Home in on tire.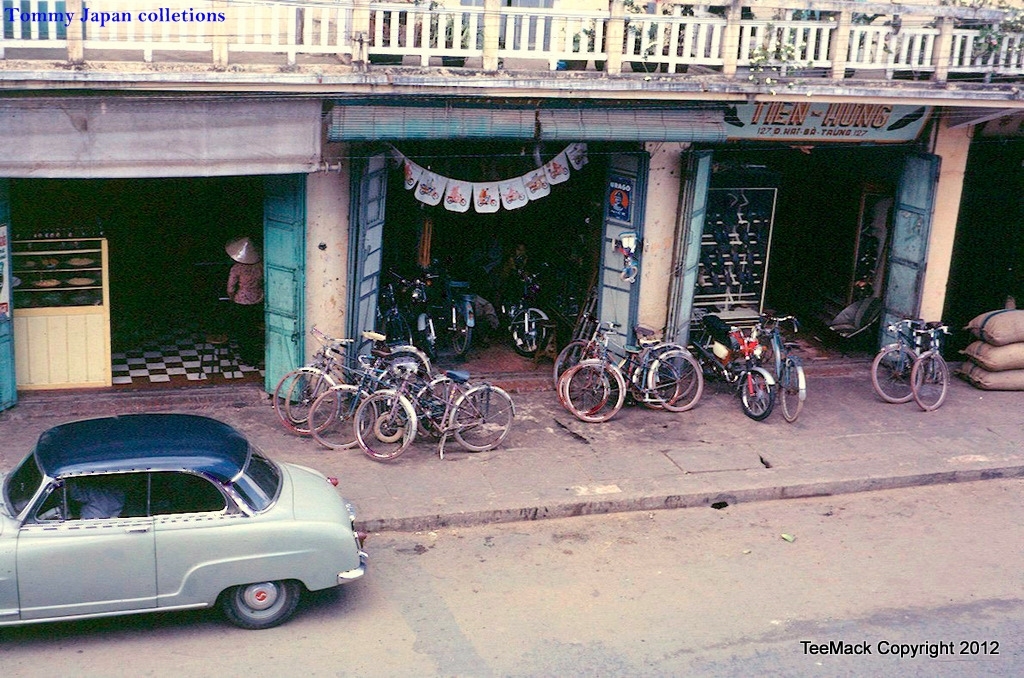
Homed in at [779,359,806,419].
